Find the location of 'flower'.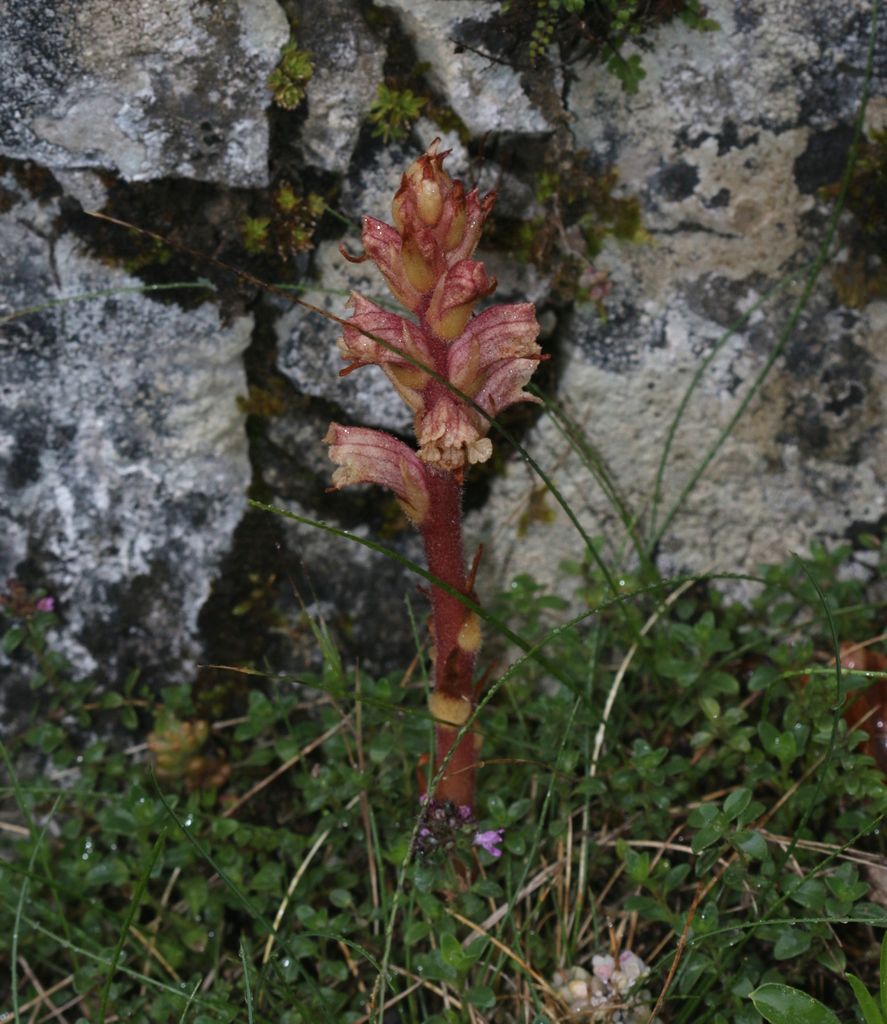
Location: (x1=336, y1=141, x2=495, y2=312).
